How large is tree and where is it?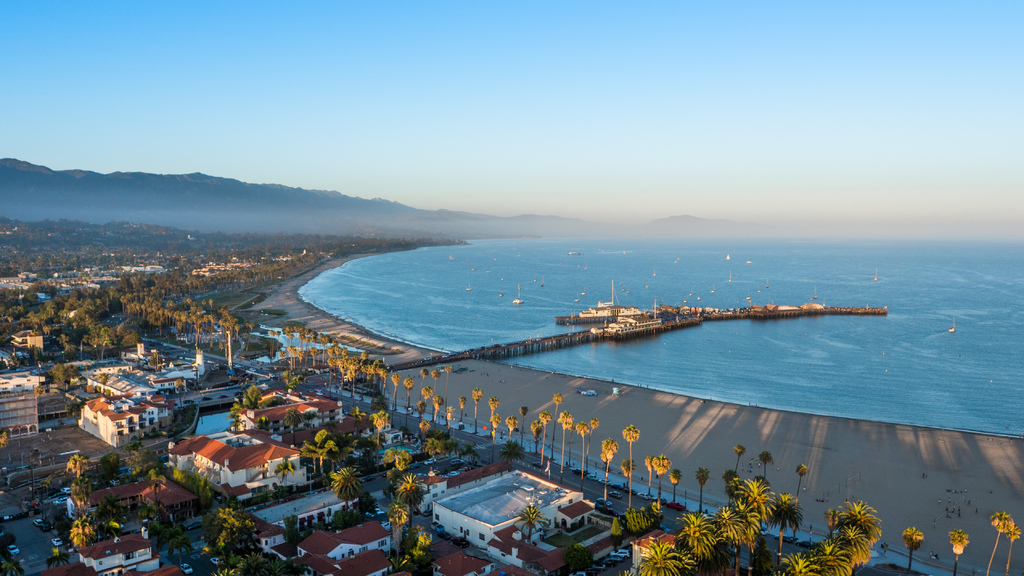
Bounding box: select_region(125, 433, 144, 456).
